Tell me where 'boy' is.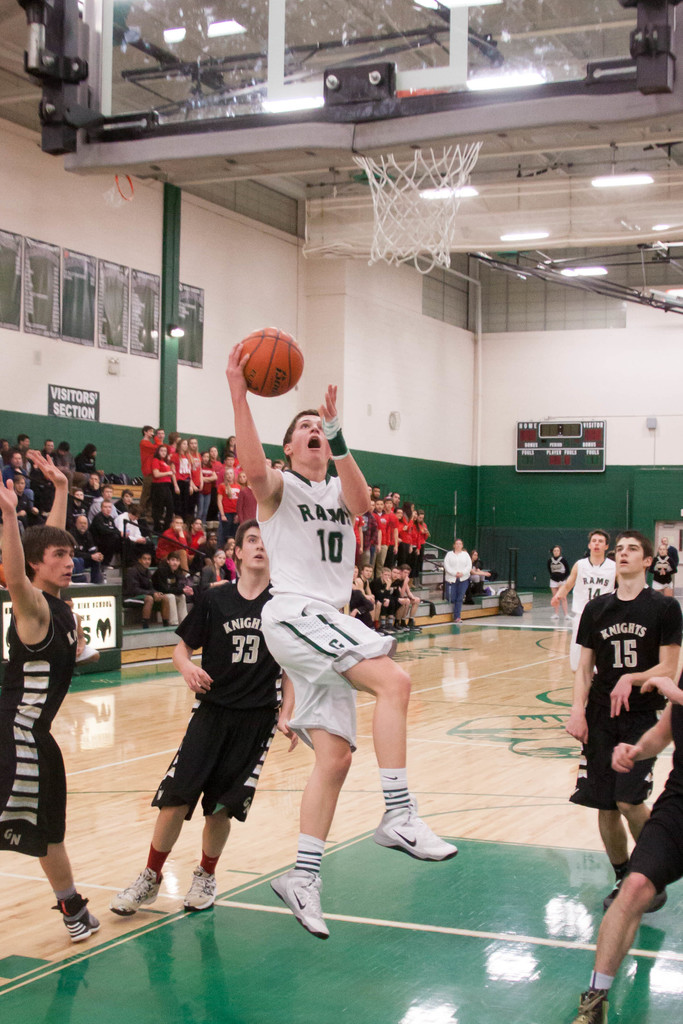
'boy' is at 354/561/378/627.
